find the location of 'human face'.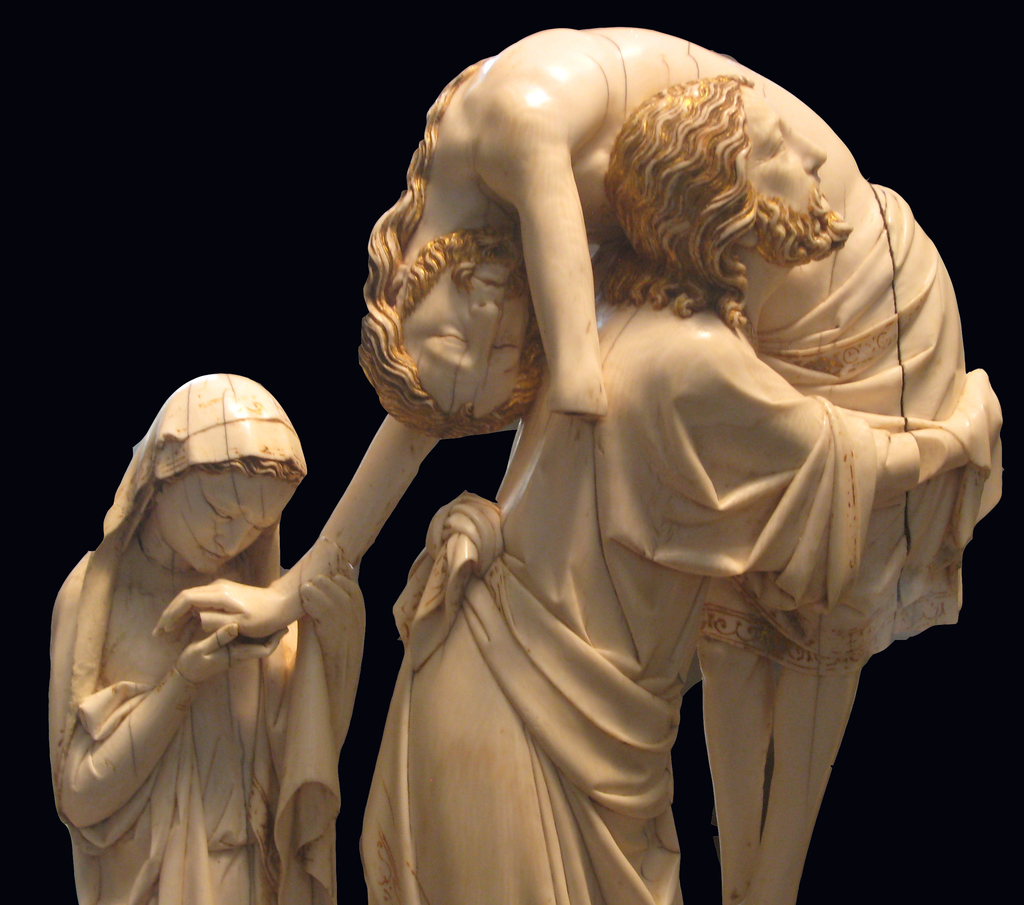
Location: (740,74,829,214).
